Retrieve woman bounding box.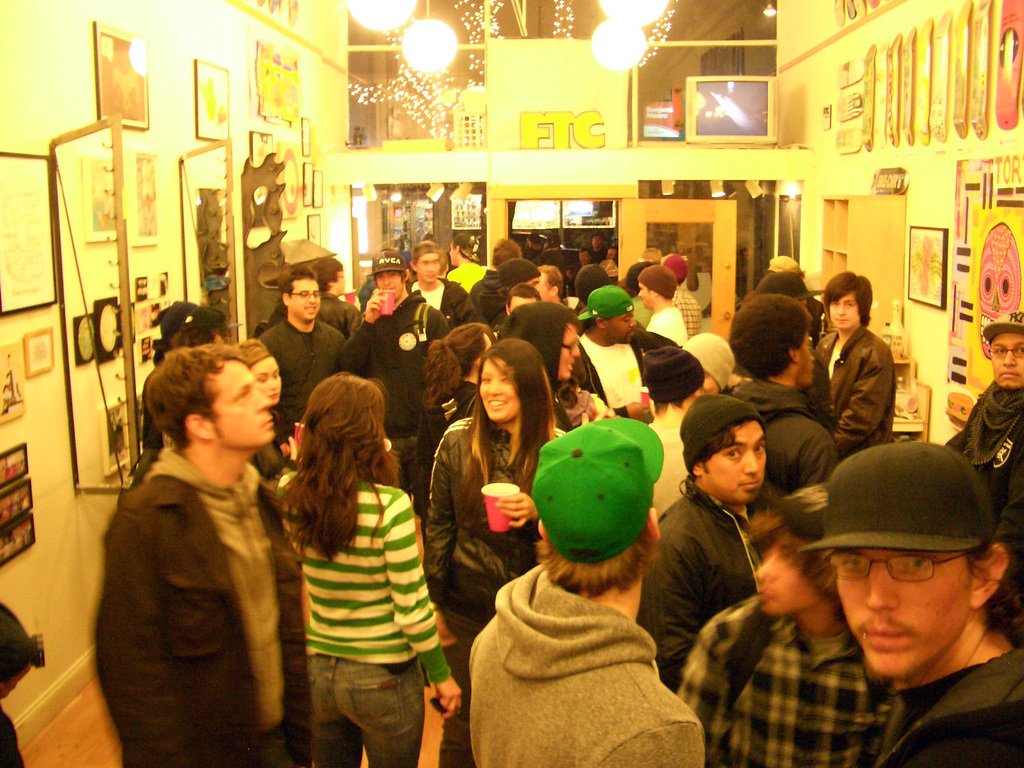
Bounding box: {"left": 422, "top": 333, "right": 571, "bottom": 767}.
